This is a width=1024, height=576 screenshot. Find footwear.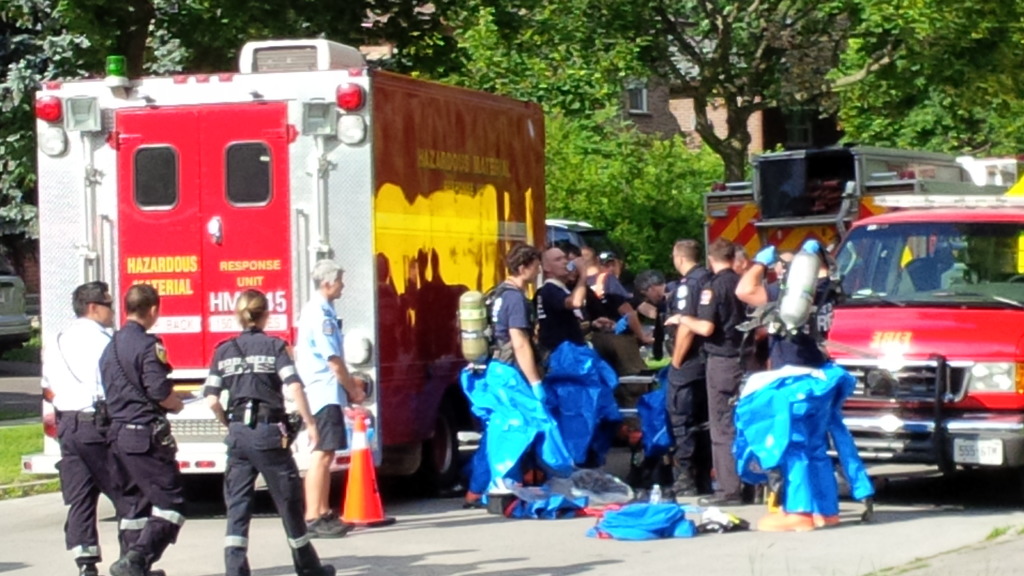
Bounding box: {"left": 306, "top": 518, "right": 336, "bottom": 538}.
